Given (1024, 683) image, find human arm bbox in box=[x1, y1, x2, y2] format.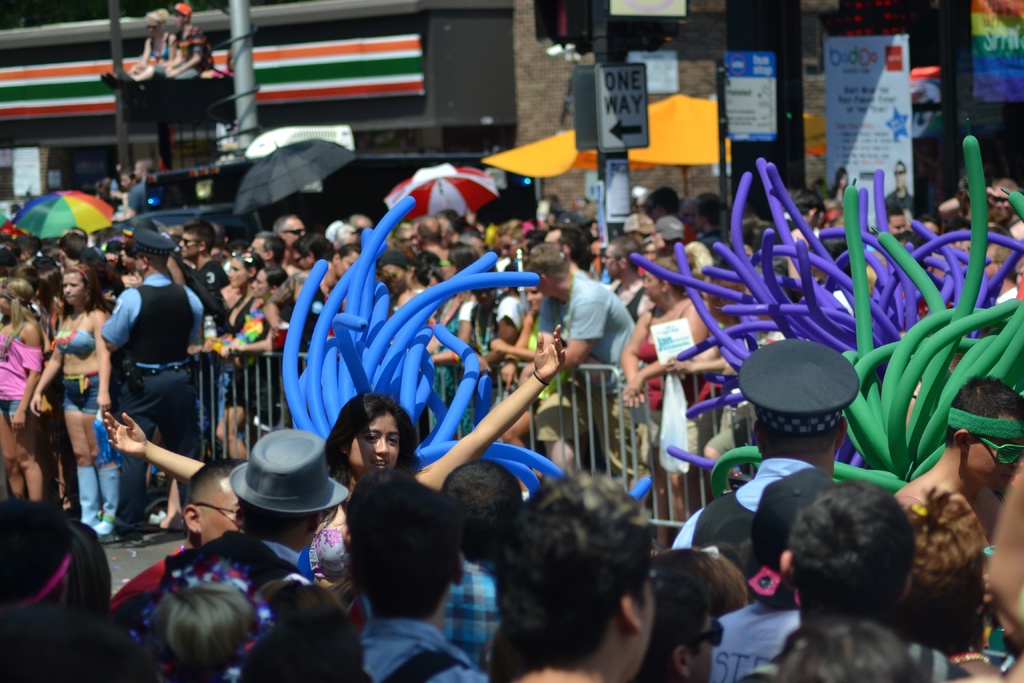
box=[262, 272, 298, 327].
